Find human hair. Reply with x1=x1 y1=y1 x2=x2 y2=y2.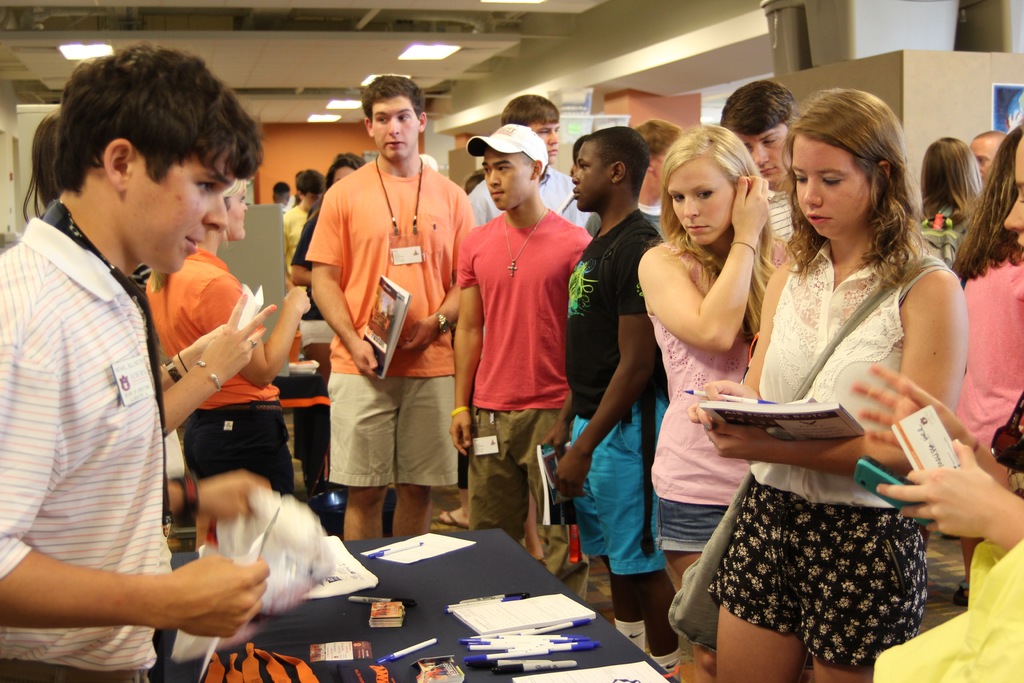
x1=660 y1=120 x2=779 y2=334.
